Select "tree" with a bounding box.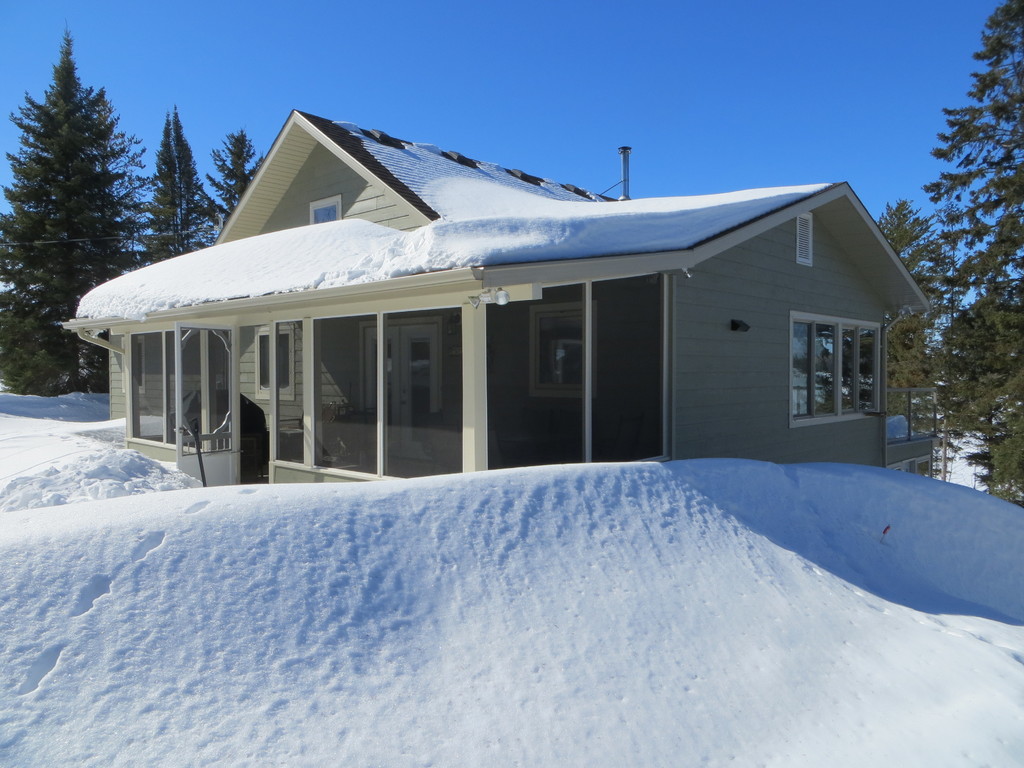
(x1=888, y1=299, x2=939, y2=388).
